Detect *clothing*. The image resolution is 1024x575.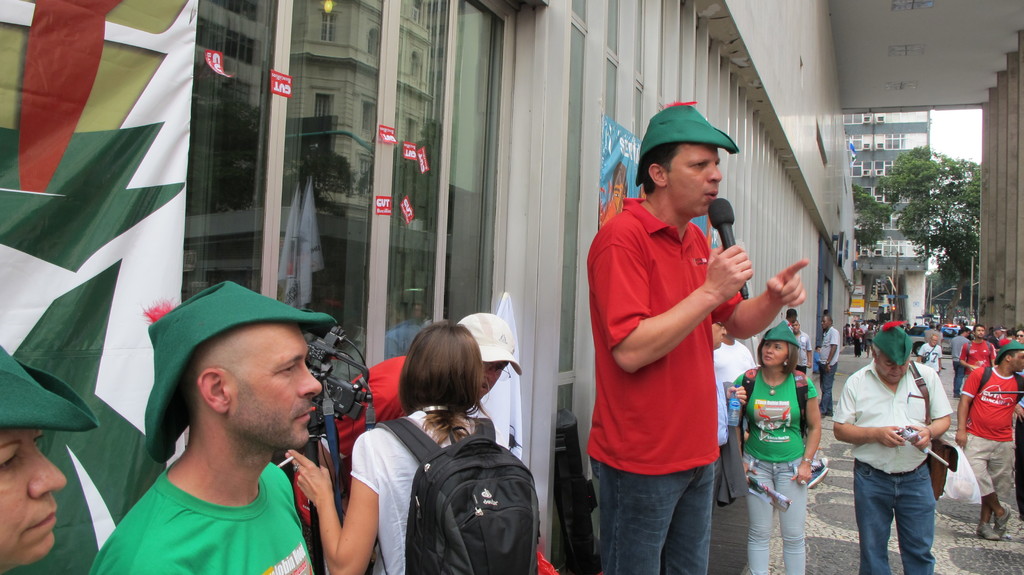
select_region(960, 352, 1020, 503).
